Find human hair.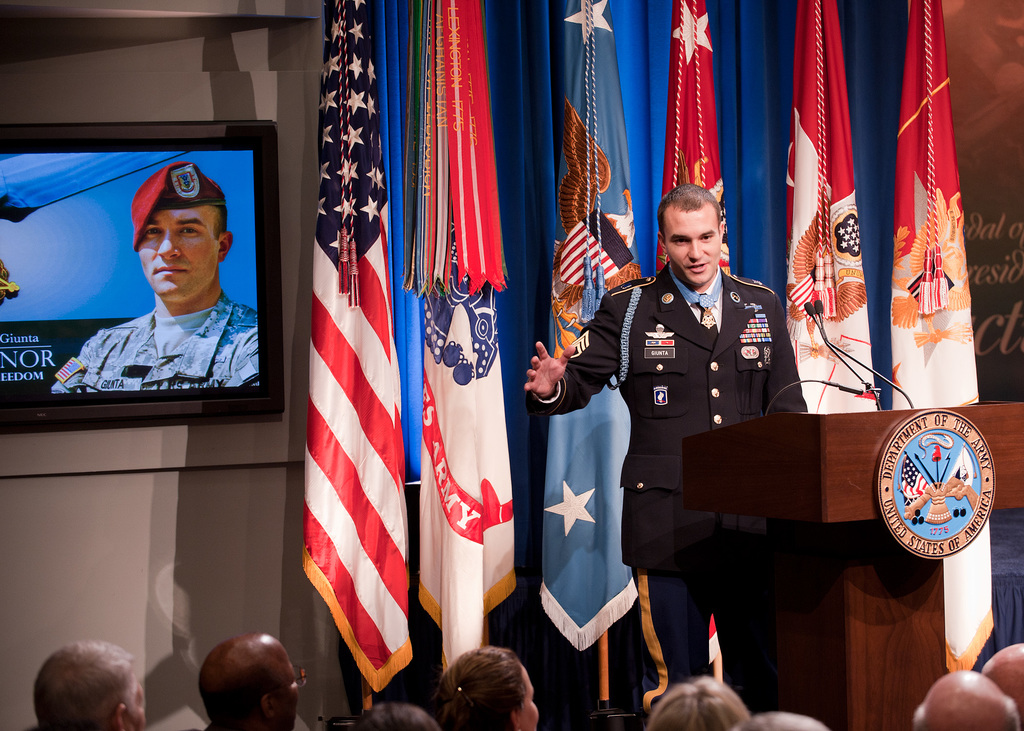
(359,703,433,730).
